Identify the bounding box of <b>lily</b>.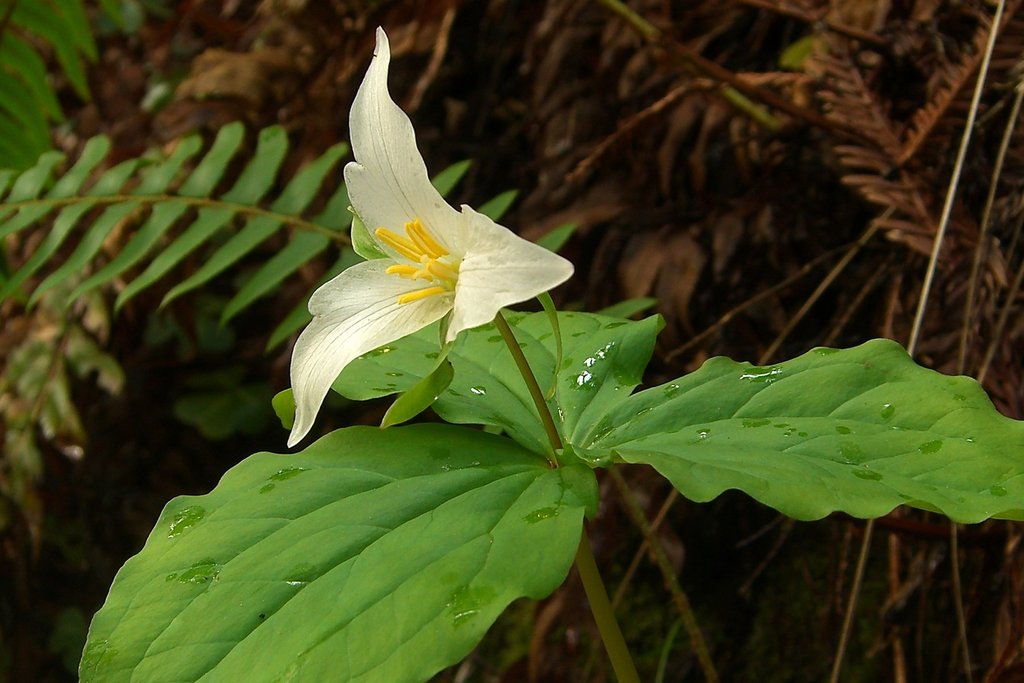
[286,25,571,449].
